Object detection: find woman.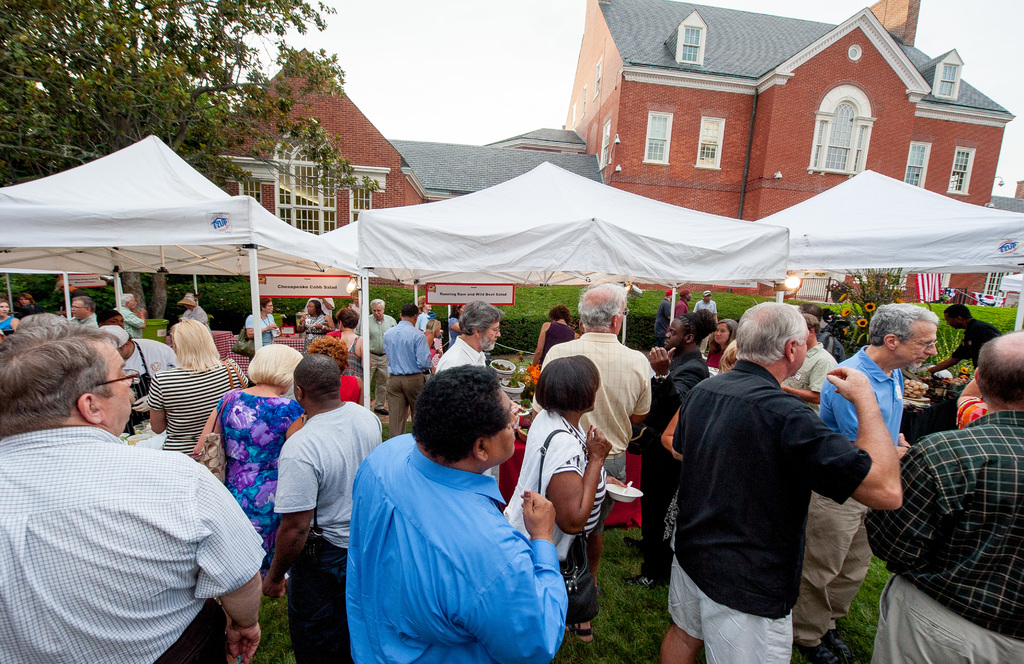
Rect(326, 308, 372, 377).
